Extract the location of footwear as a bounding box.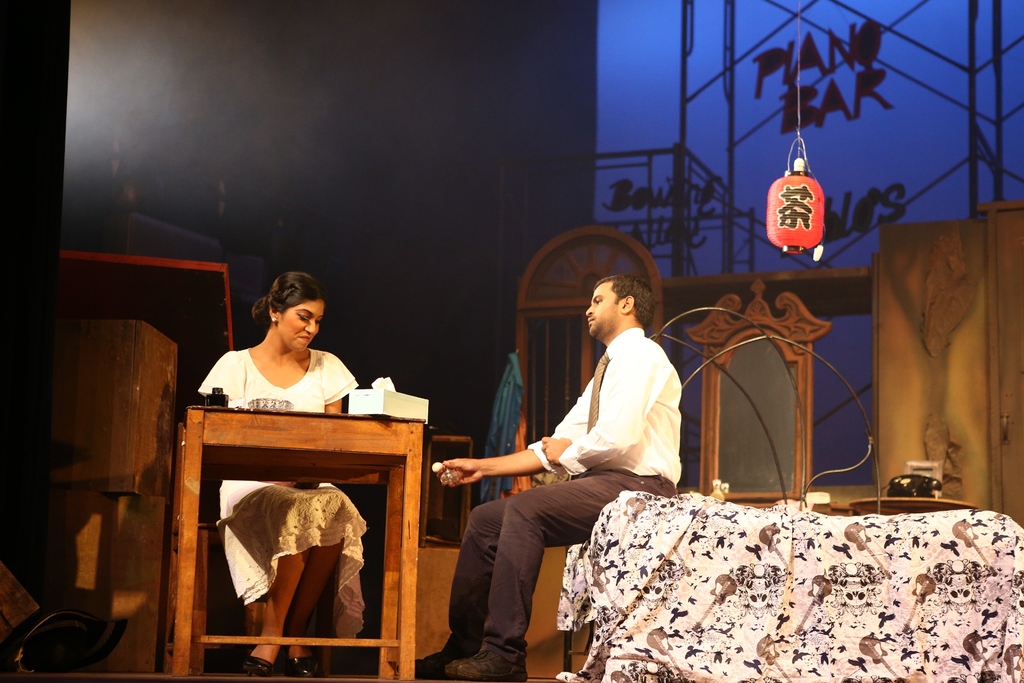
(417, 646, 473, 680).
